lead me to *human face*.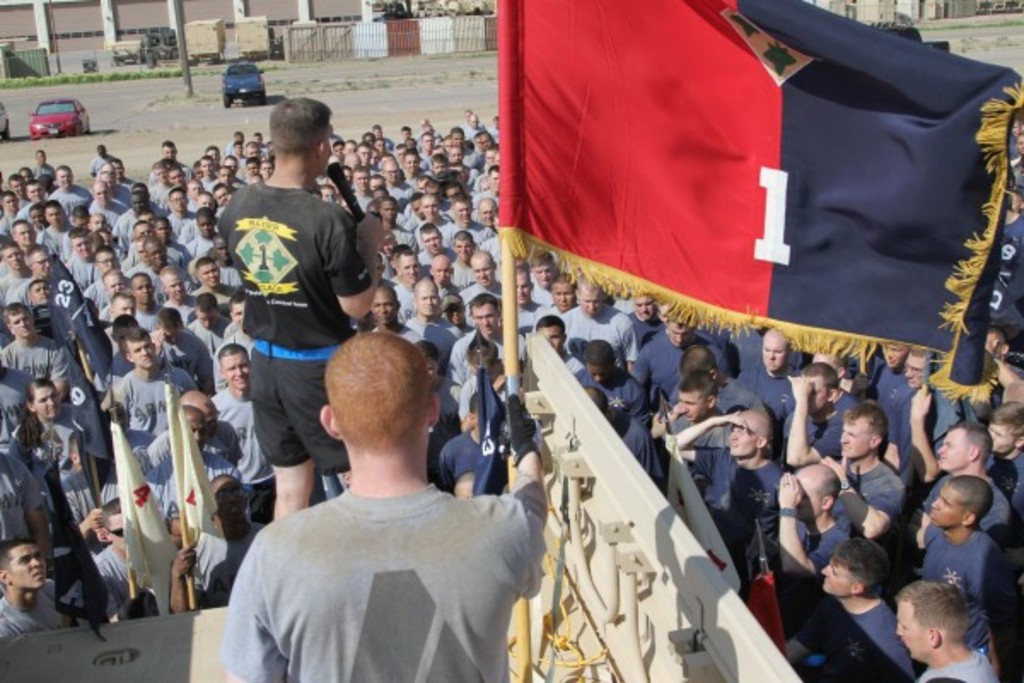
Lead to 89/178/118/210.
